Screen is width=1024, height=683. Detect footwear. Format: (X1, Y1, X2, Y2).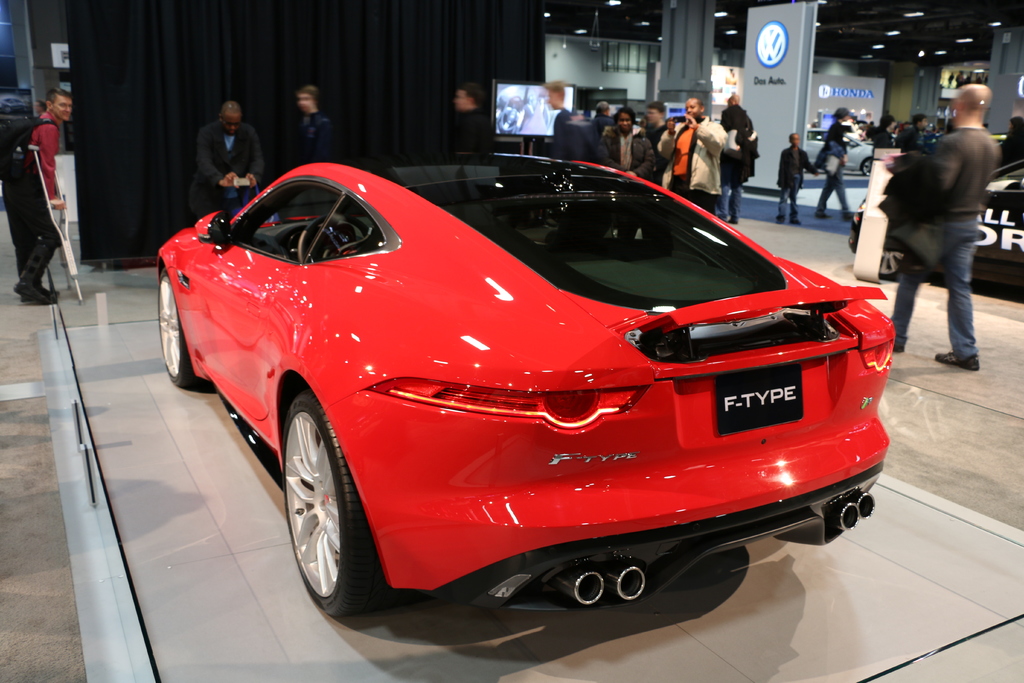
(18, 236, 59, 304).
